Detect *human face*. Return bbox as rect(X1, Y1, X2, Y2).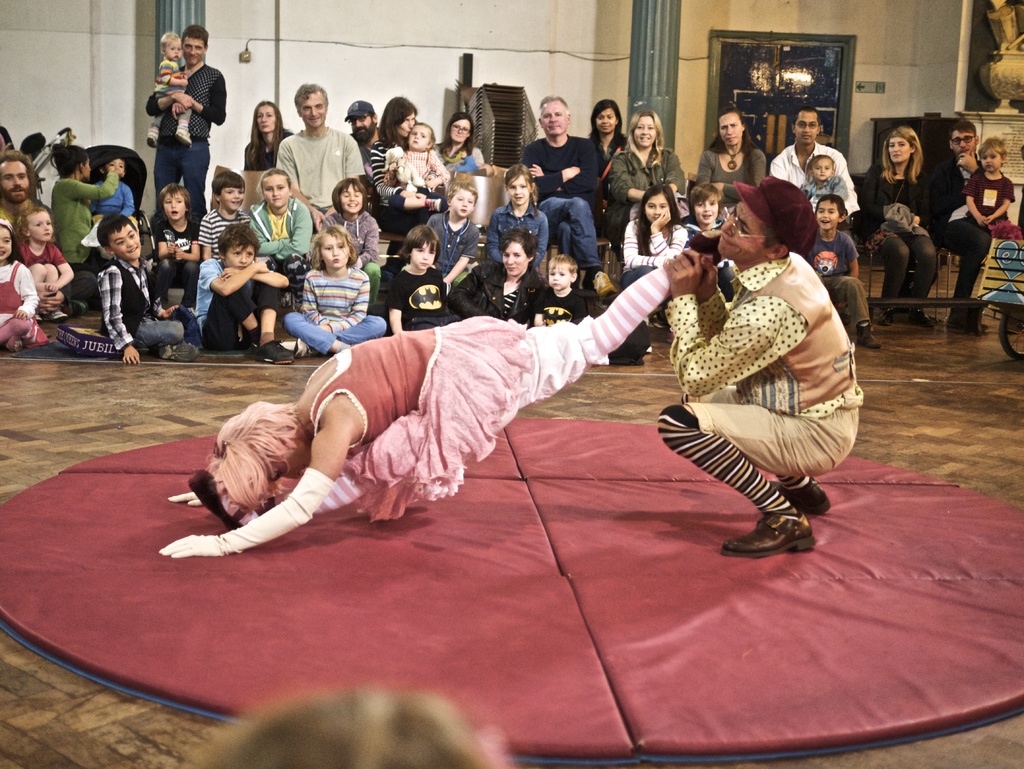
rect(319, 227, 353, 266).
